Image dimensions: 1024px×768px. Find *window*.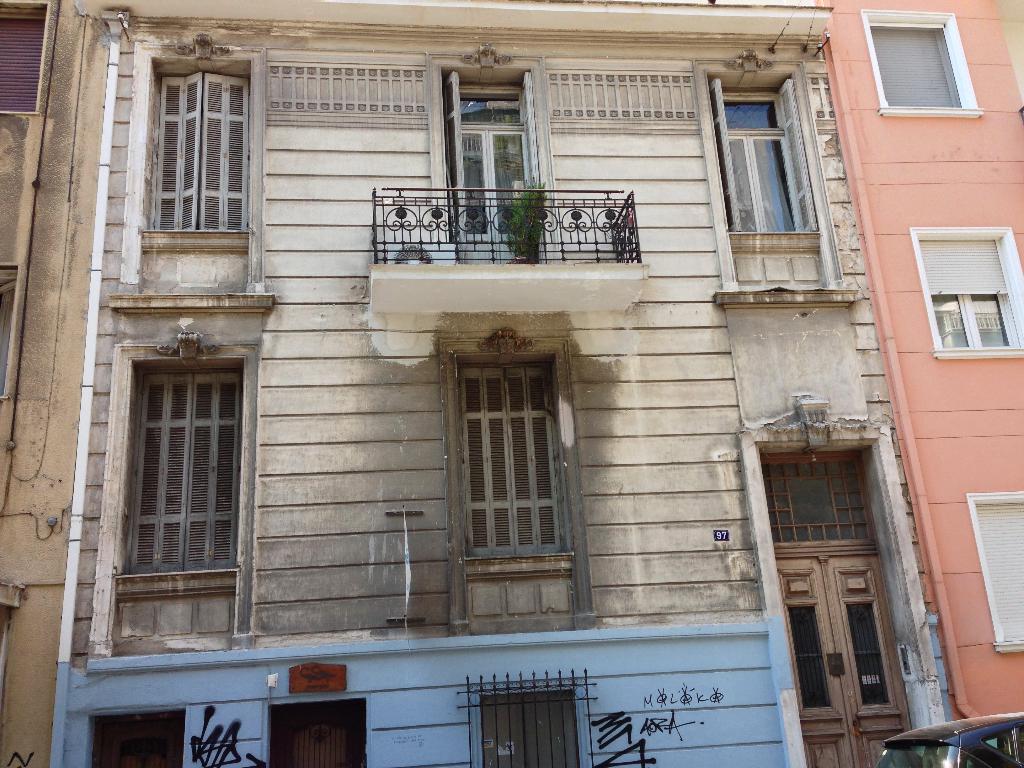
BBox(0, 2, 50, 115).
